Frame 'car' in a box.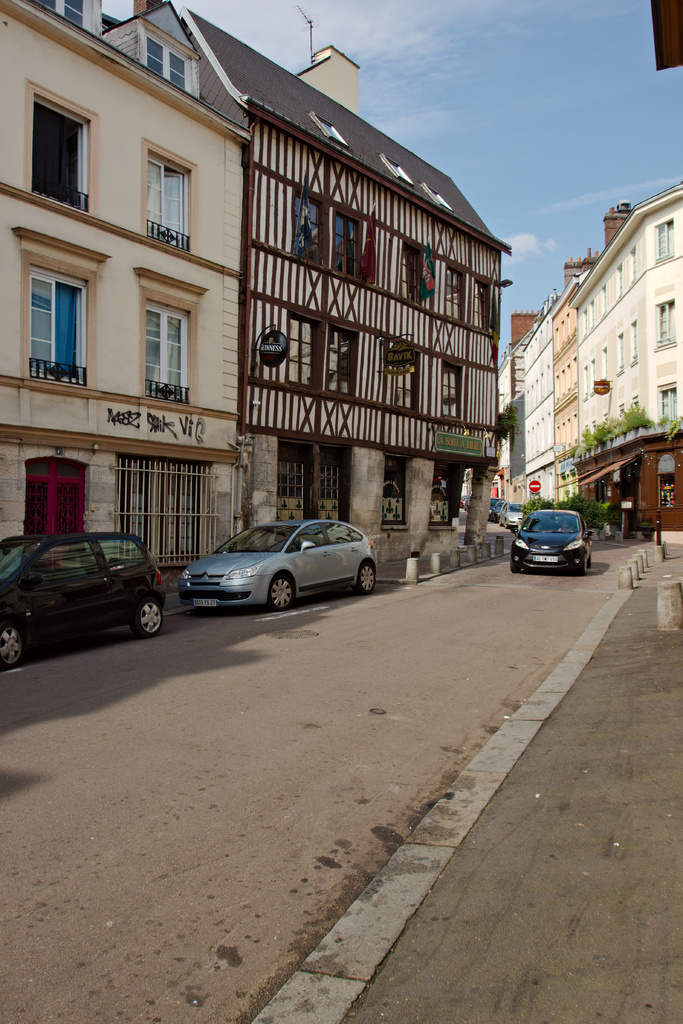
select_region(0, 521, 158, 676).
